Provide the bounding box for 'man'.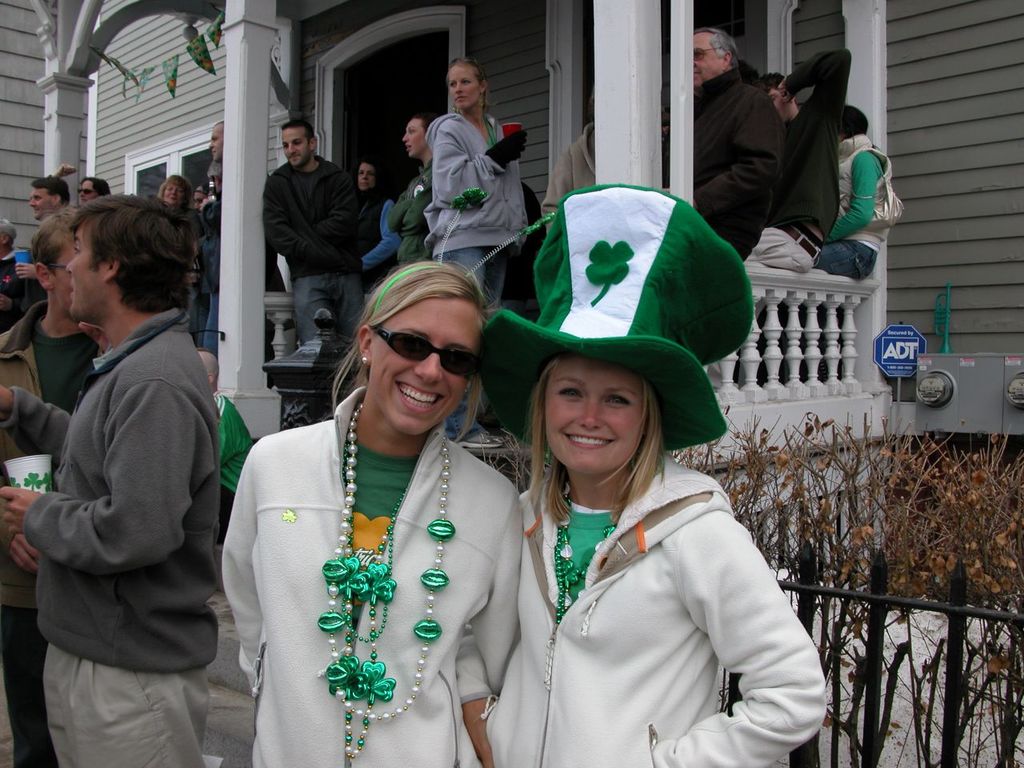
(0, 202, 108, 767).
